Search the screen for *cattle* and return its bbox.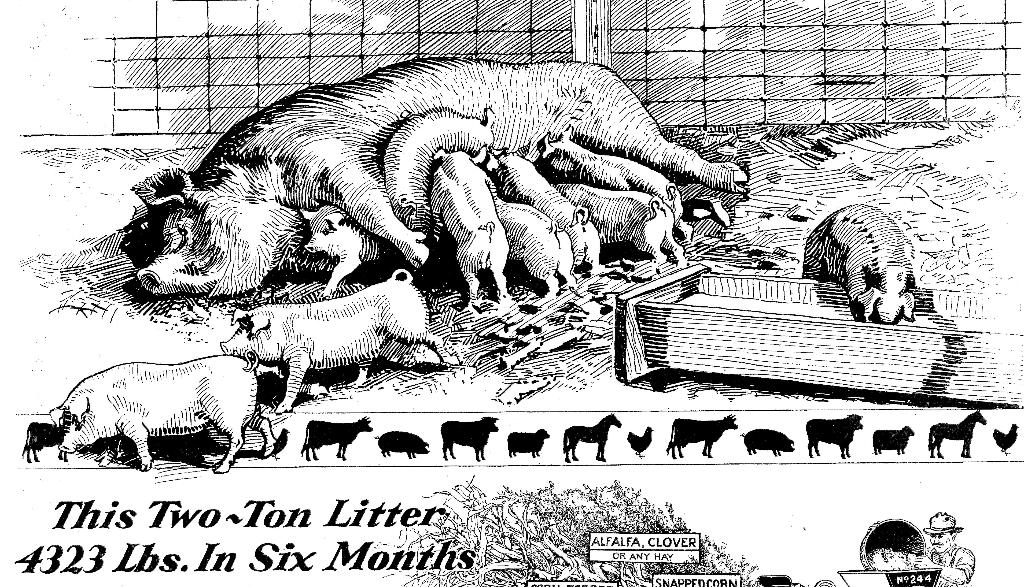
Found: x1=499 y1=200 x2=580 y2=297.
